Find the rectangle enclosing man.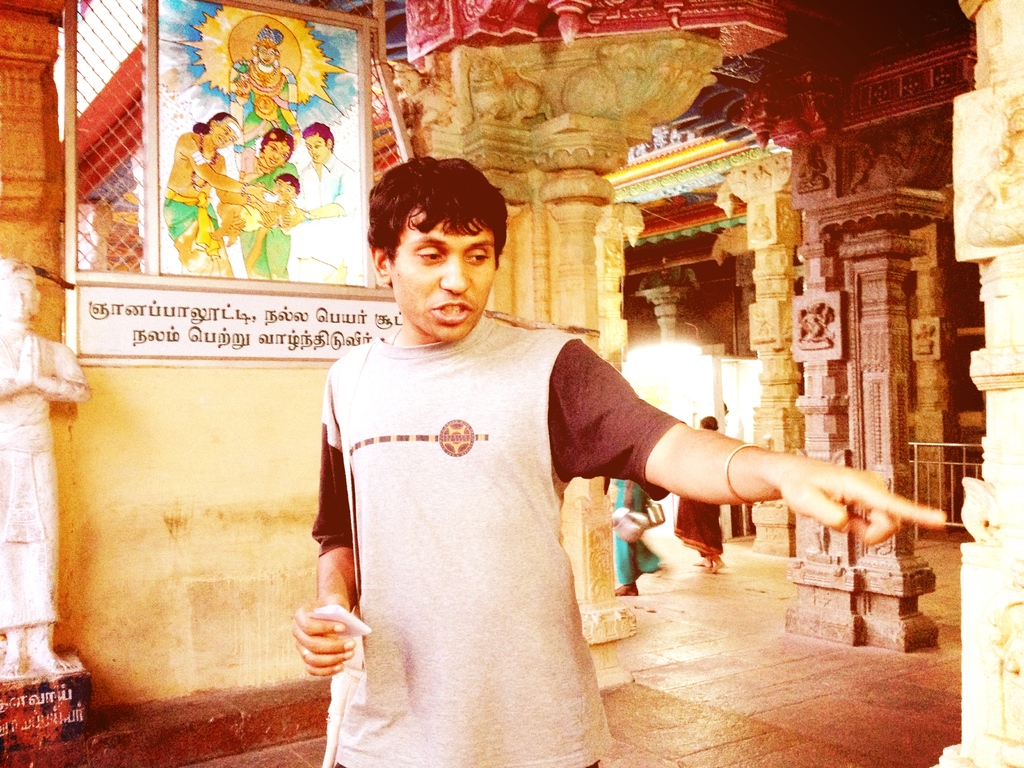
[160, 111, 276, 276].
